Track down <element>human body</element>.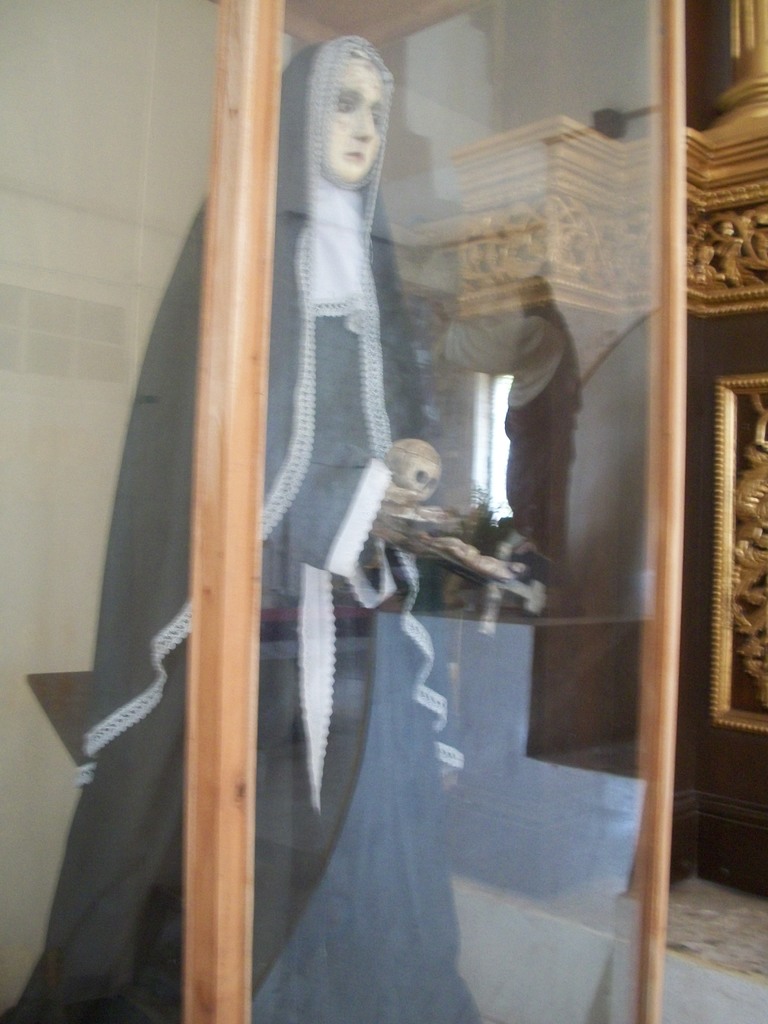
Tracked to pyautogui.locateOnScreen(164, 36, 452, 1023).
